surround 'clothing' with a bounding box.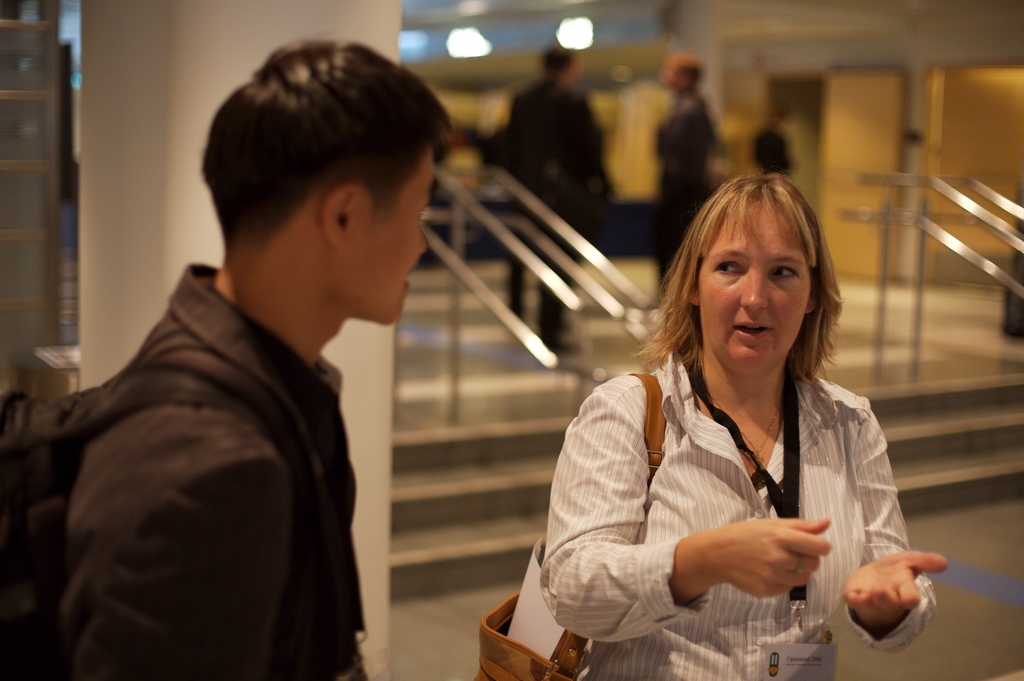
{"left": 500, "top": 74, "right": 604, "bottom": 337}.
